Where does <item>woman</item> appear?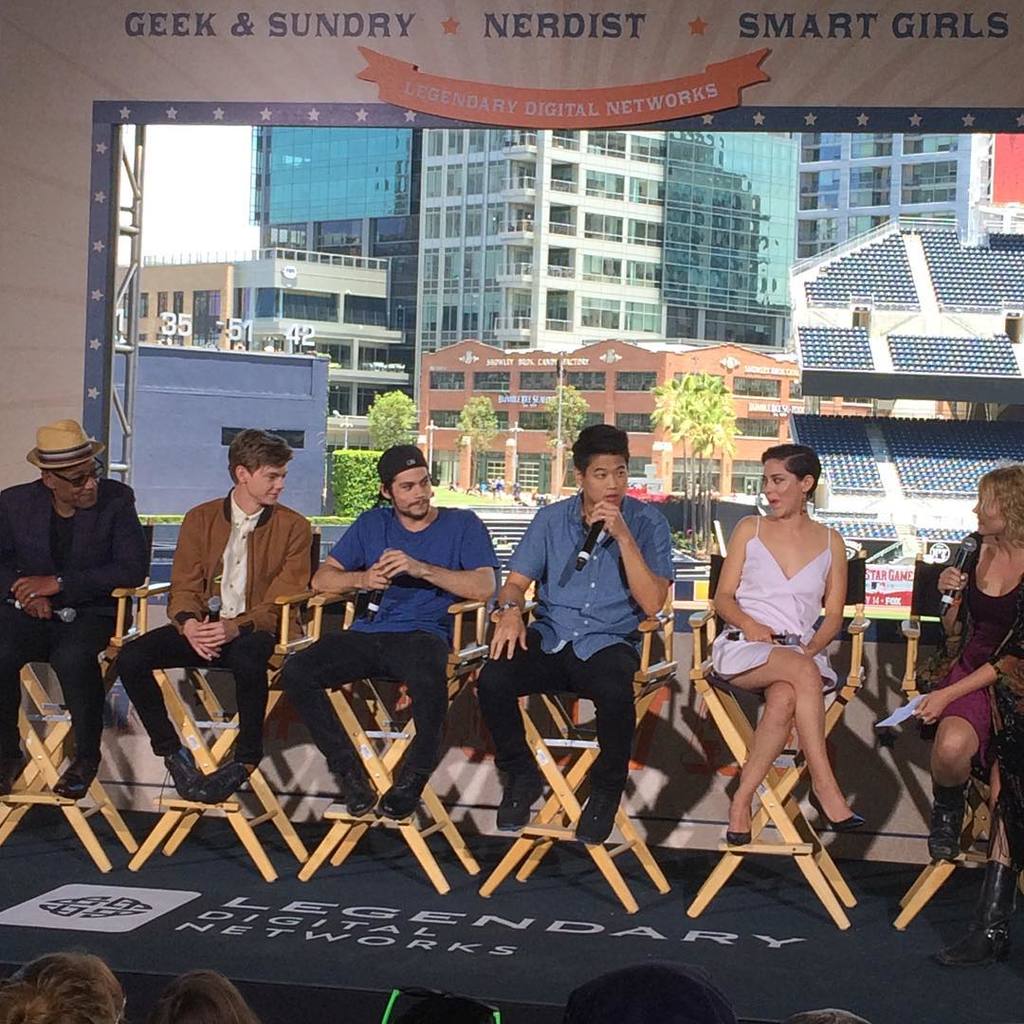
Appears at <box>906,462,1023,978</box>.
